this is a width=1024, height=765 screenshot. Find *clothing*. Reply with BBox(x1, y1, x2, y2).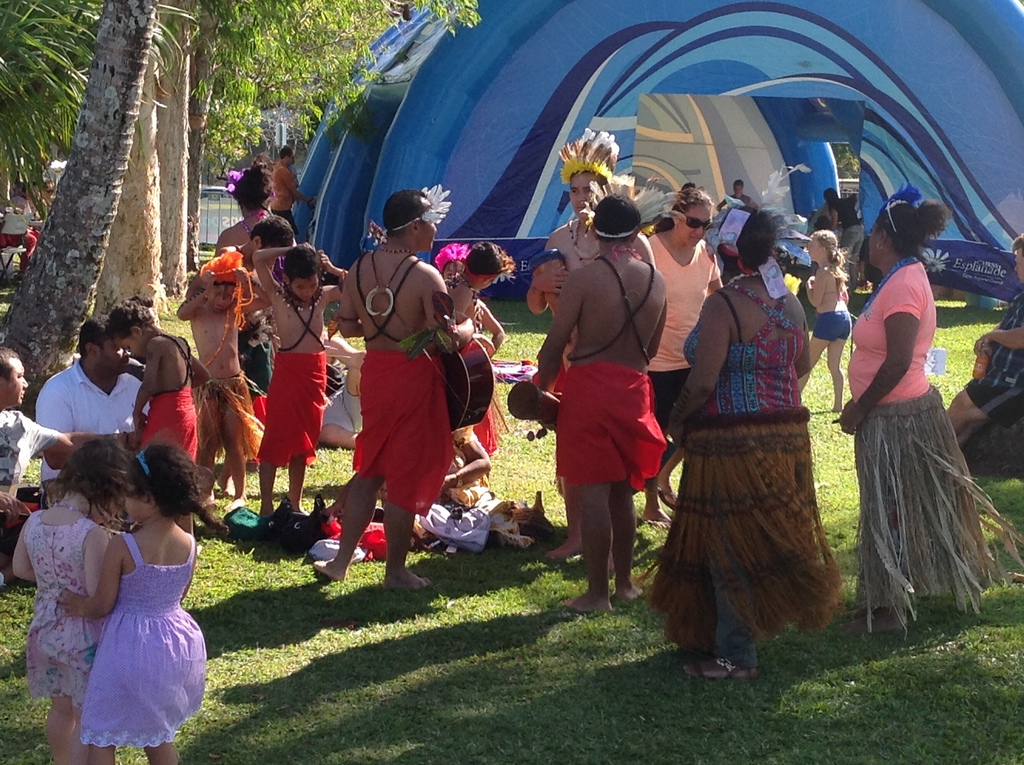
BBox(0, 229, 38, 269).
